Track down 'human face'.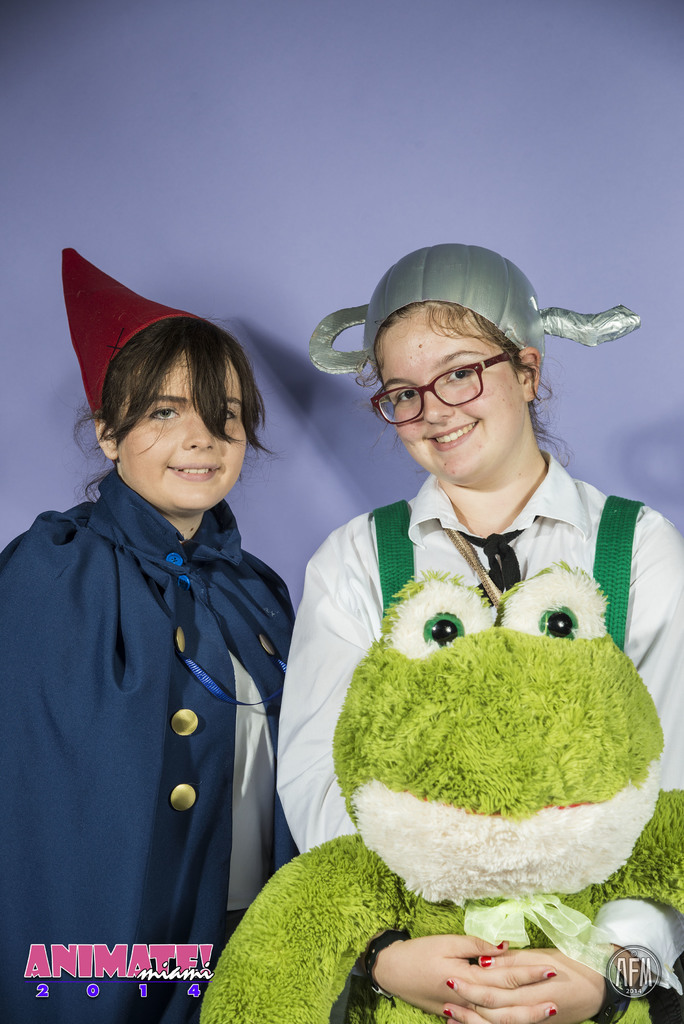
Tracked to locate(119, 345, 247, 511).
